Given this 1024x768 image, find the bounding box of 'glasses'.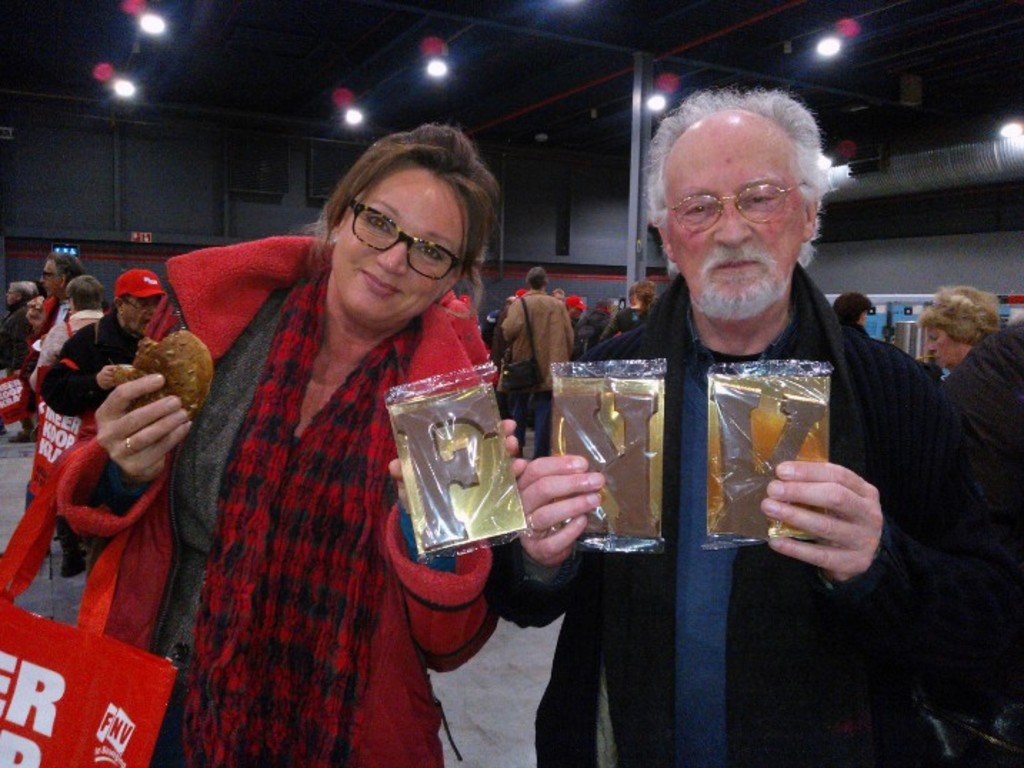
[323, 210, 468, 270].
